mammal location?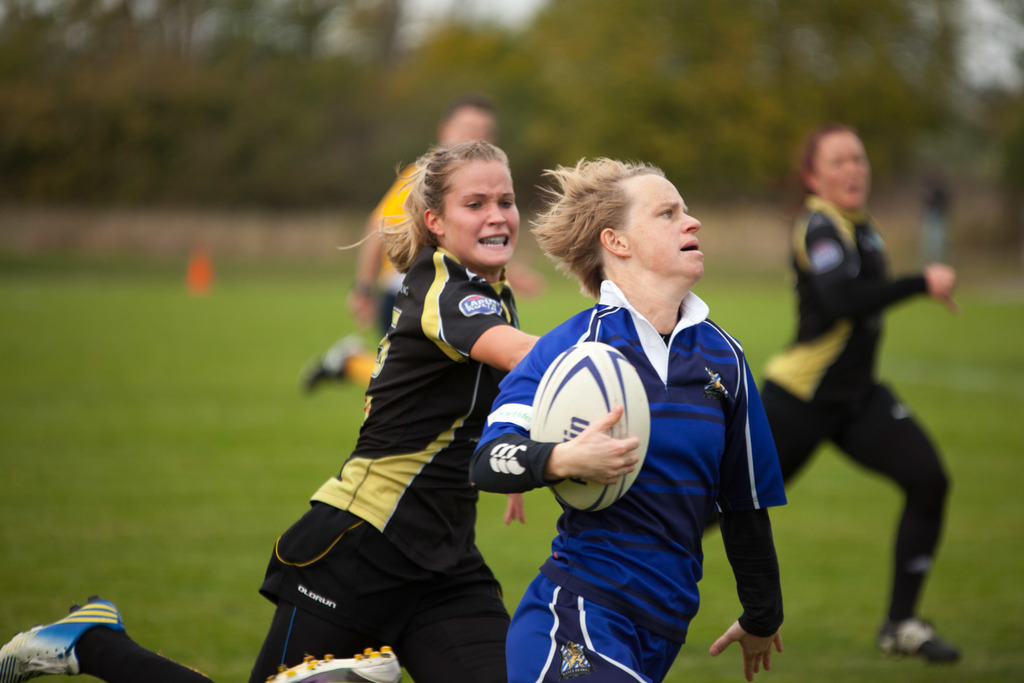
[268,158,790,682]
